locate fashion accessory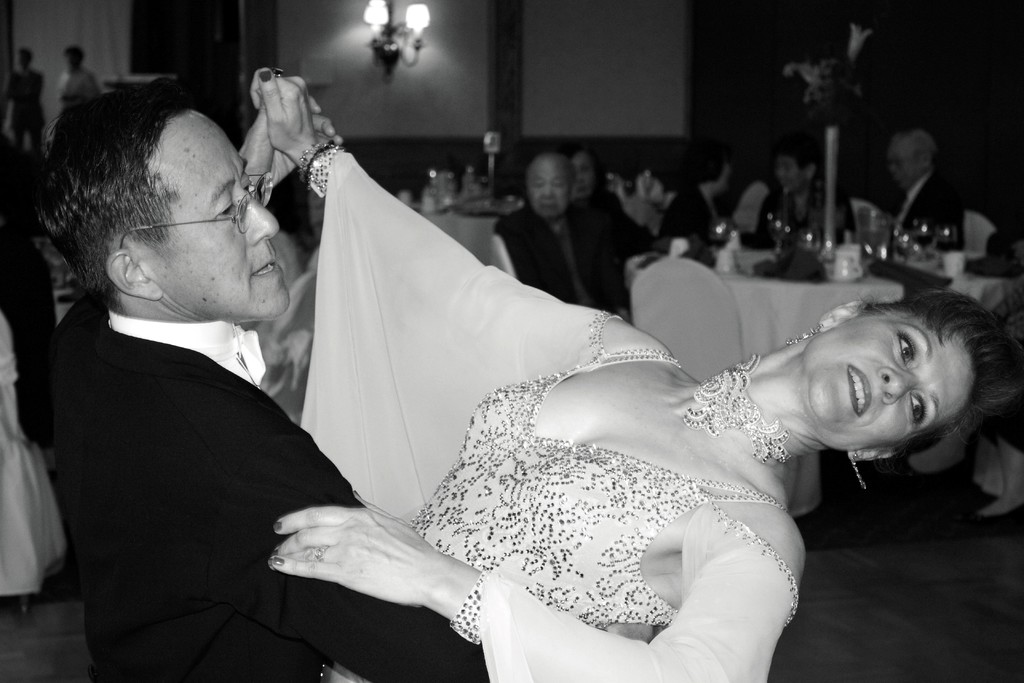
684/350/797/466
